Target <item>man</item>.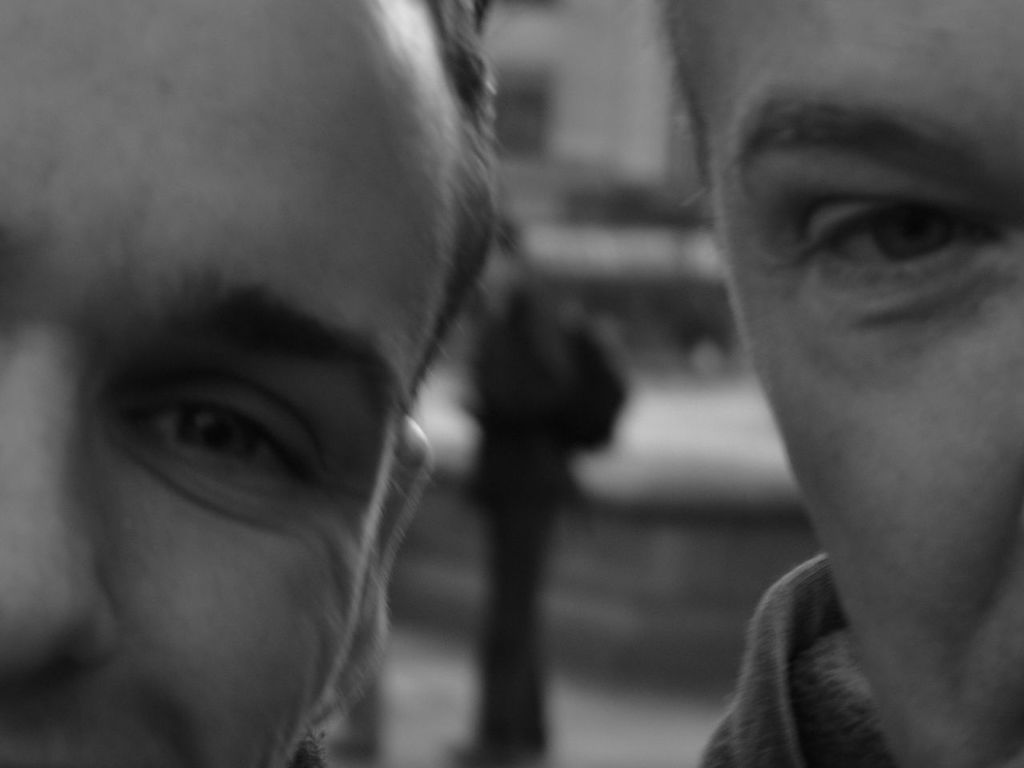
Target region: 692 53 1023 754.
